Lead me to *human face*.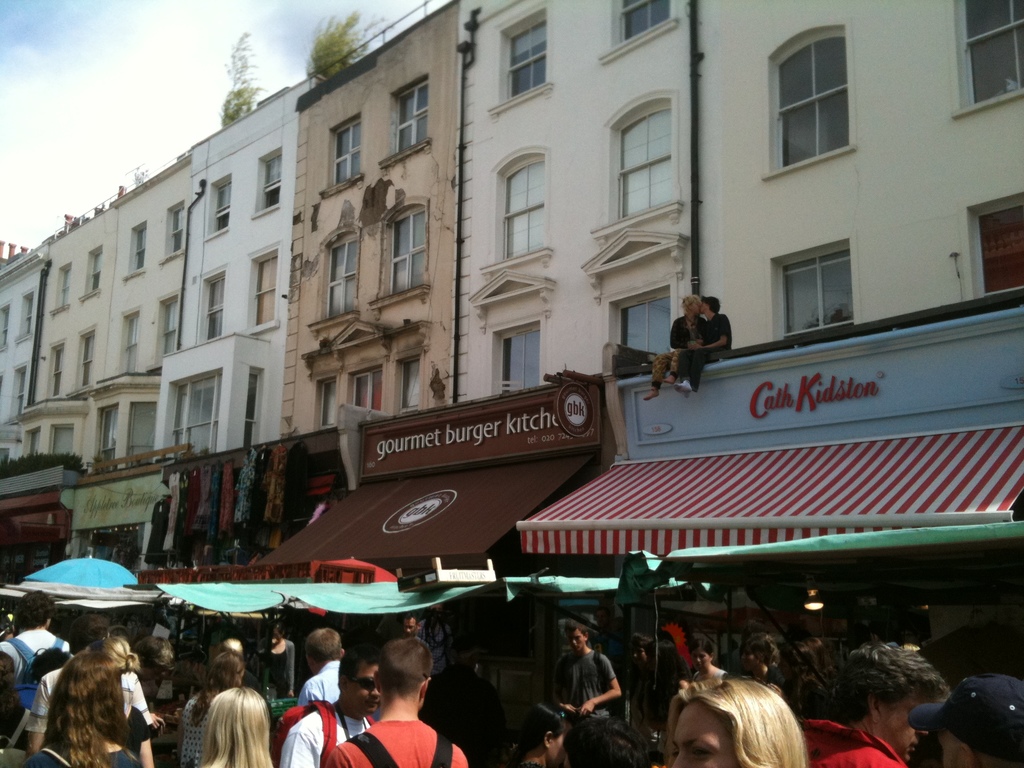
Lead to box(698, 301, 705, 312).
